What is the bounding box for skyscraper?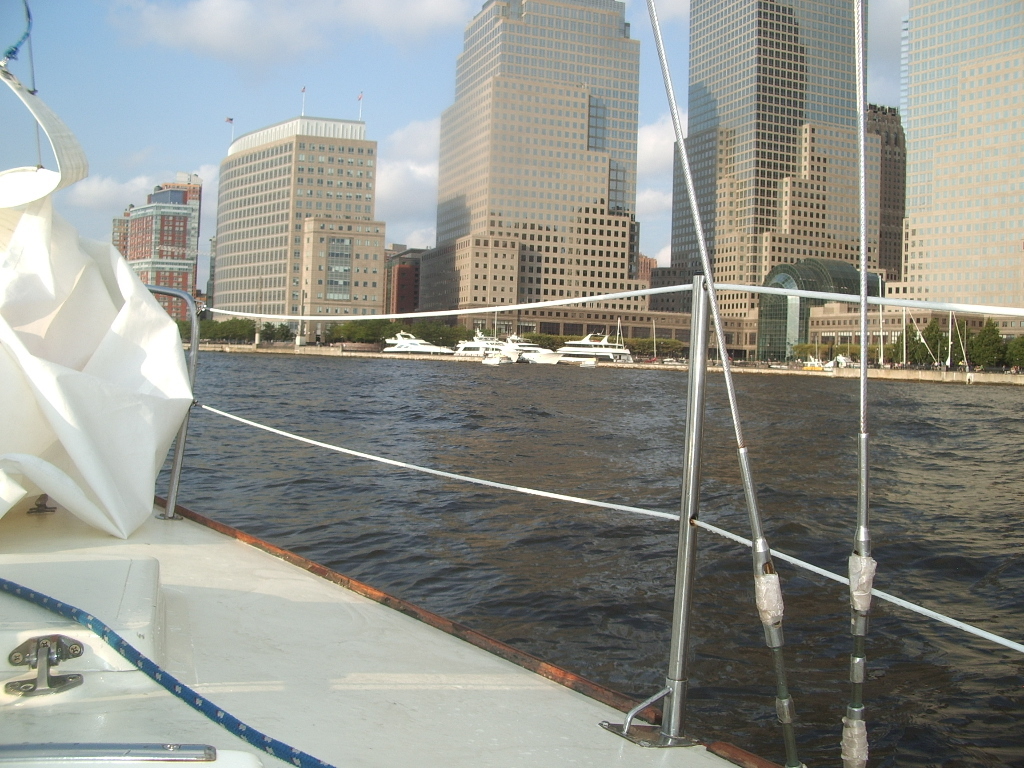
{"left": 665, "top": 0, "right": 901, "bottom": 288}.
